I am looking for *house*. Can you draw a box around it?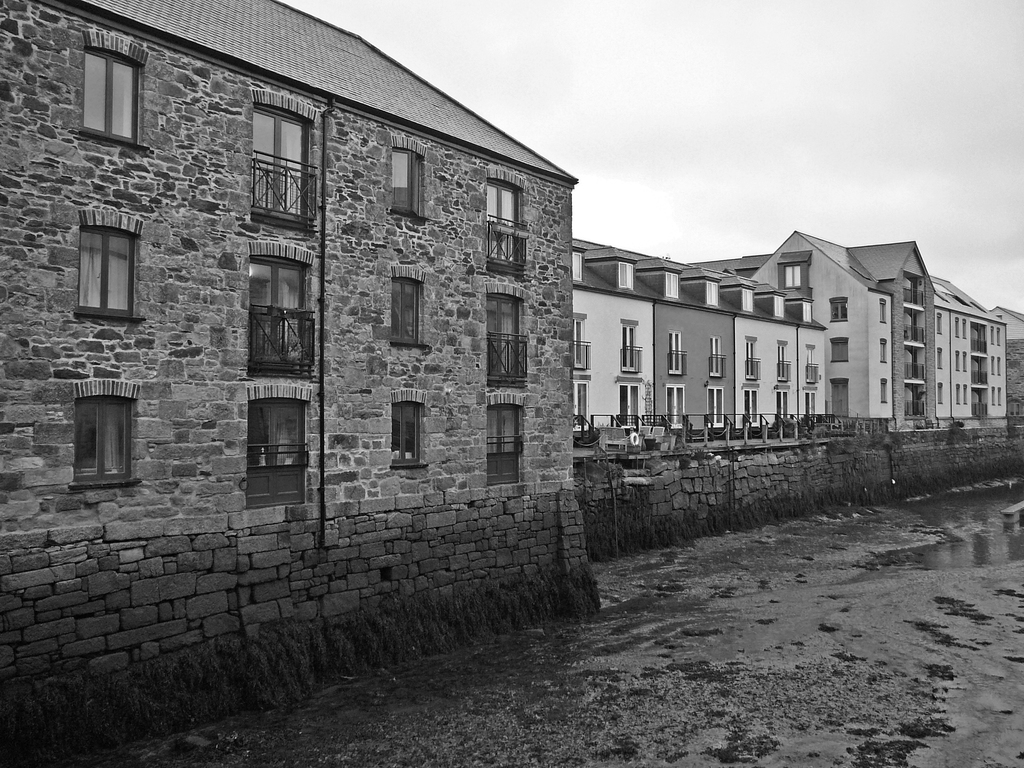
Sure, the bounding box is (571,237,660,430).
